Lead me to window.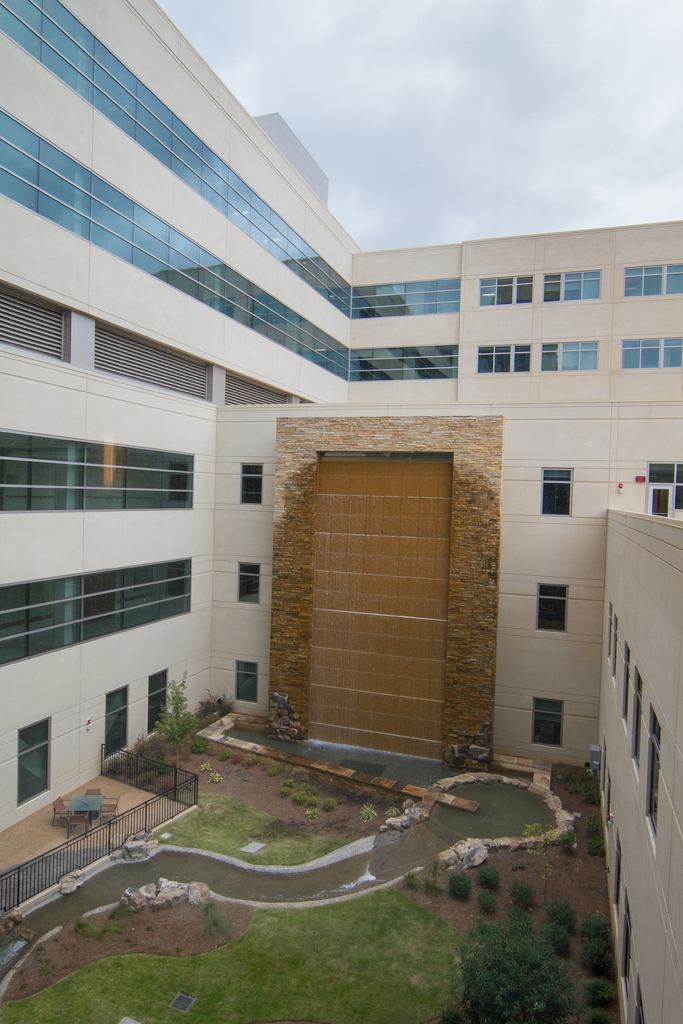
Lead to select_region(654, 463, 682, 512).
